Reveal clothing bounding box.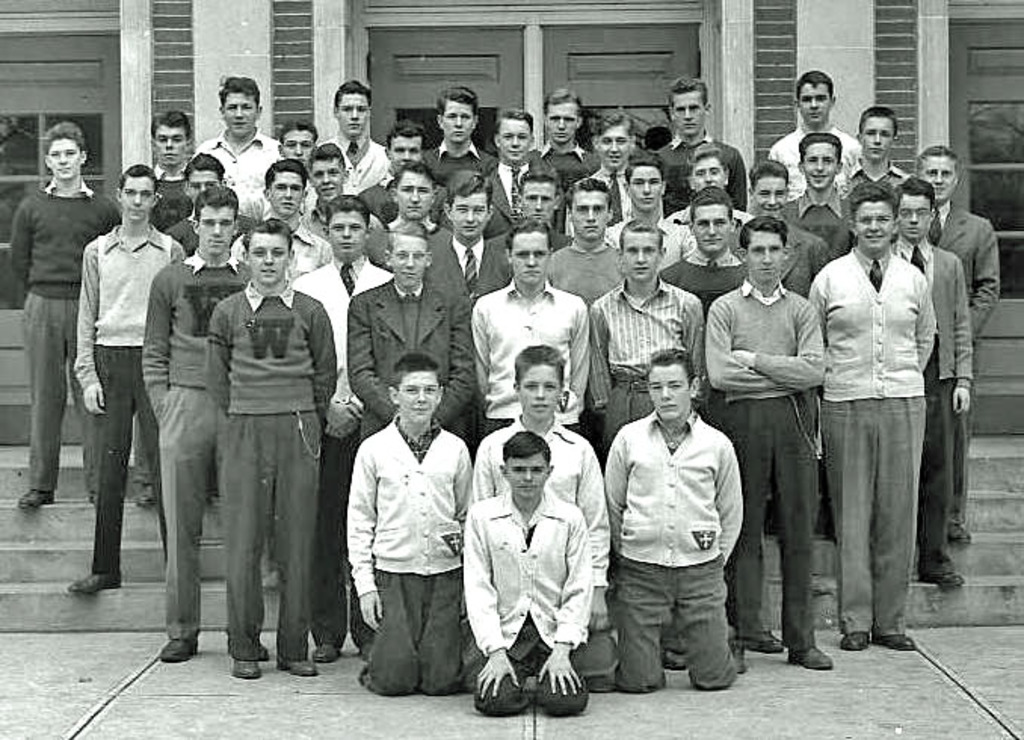
Revealed: [x1=782, y1=189, x2=862, y2=246].
